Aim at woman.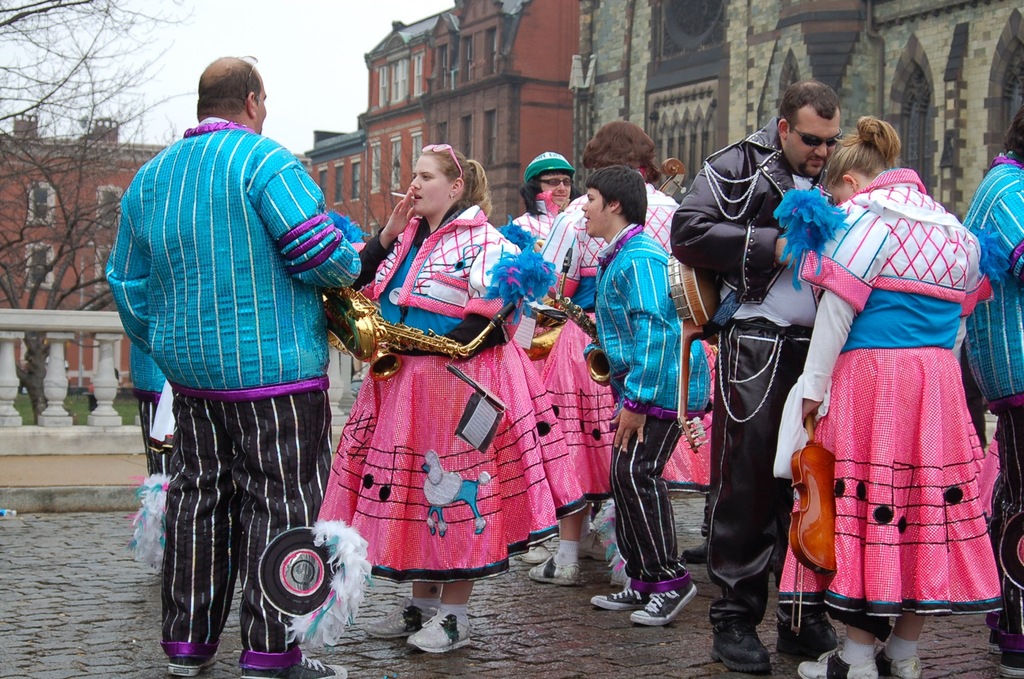
Aimed at (x1=785, y1=109, x2=1002, y2=669).
